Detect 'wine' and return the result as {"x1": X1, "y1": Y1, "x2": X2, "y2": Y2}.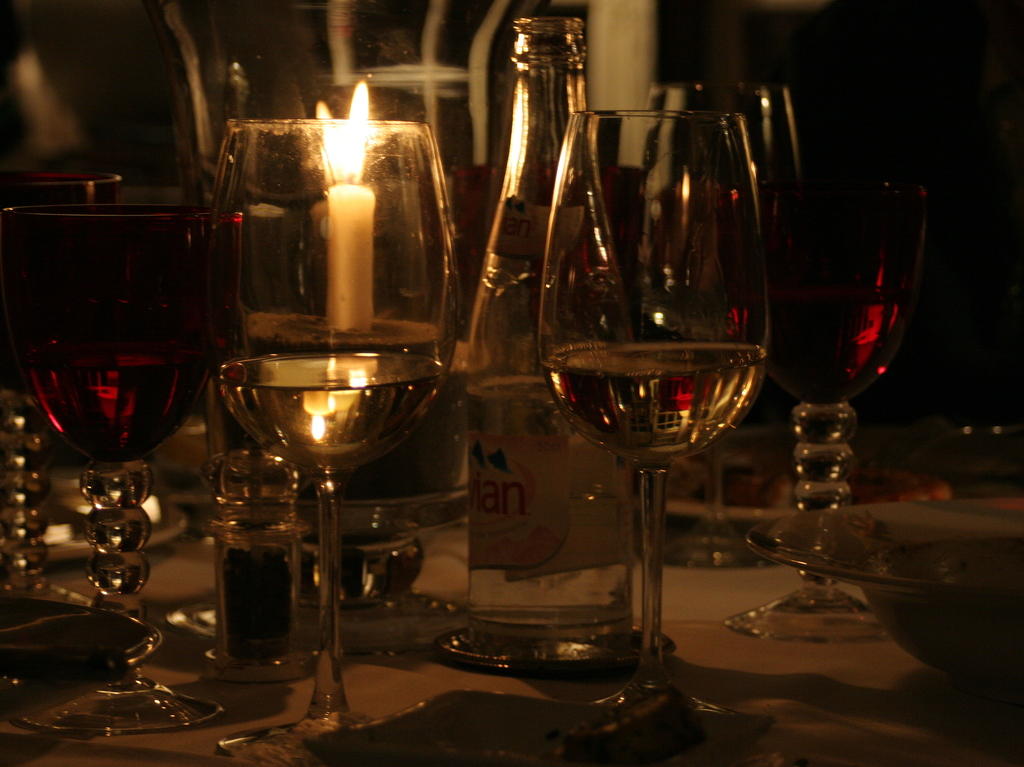
{"x1": 33, "y1": 351, "x2": 213, "y2": 461}.
